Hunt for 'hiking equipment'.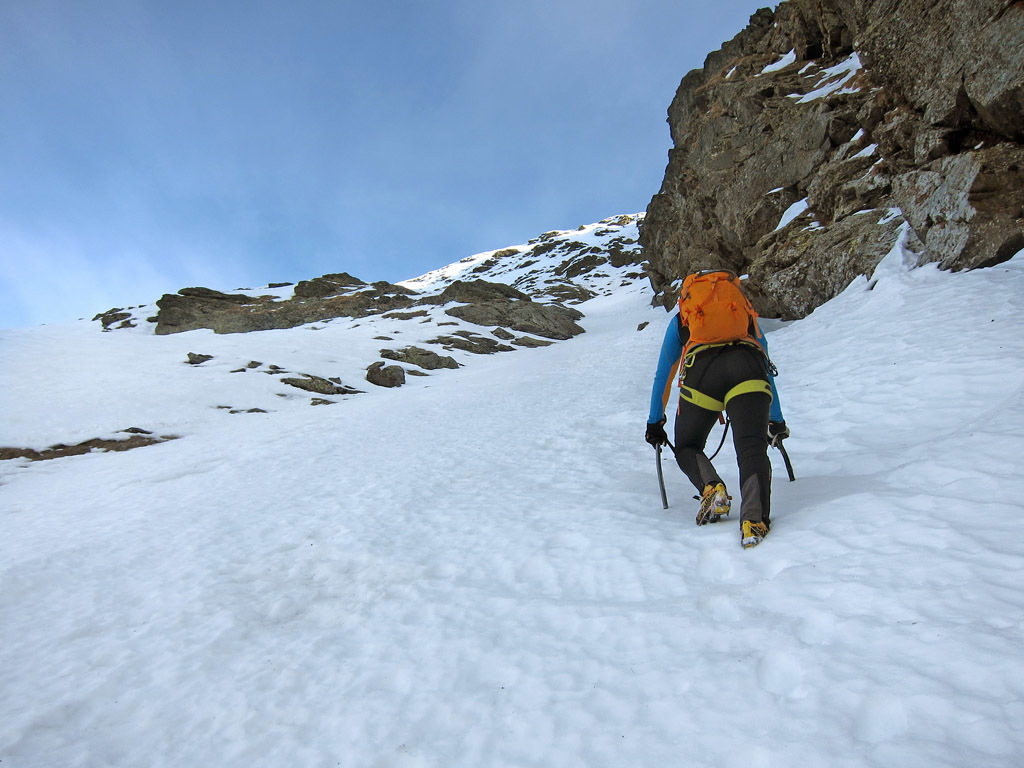
Hunted down at [left=676, top=264, right=765, bottom=387].
